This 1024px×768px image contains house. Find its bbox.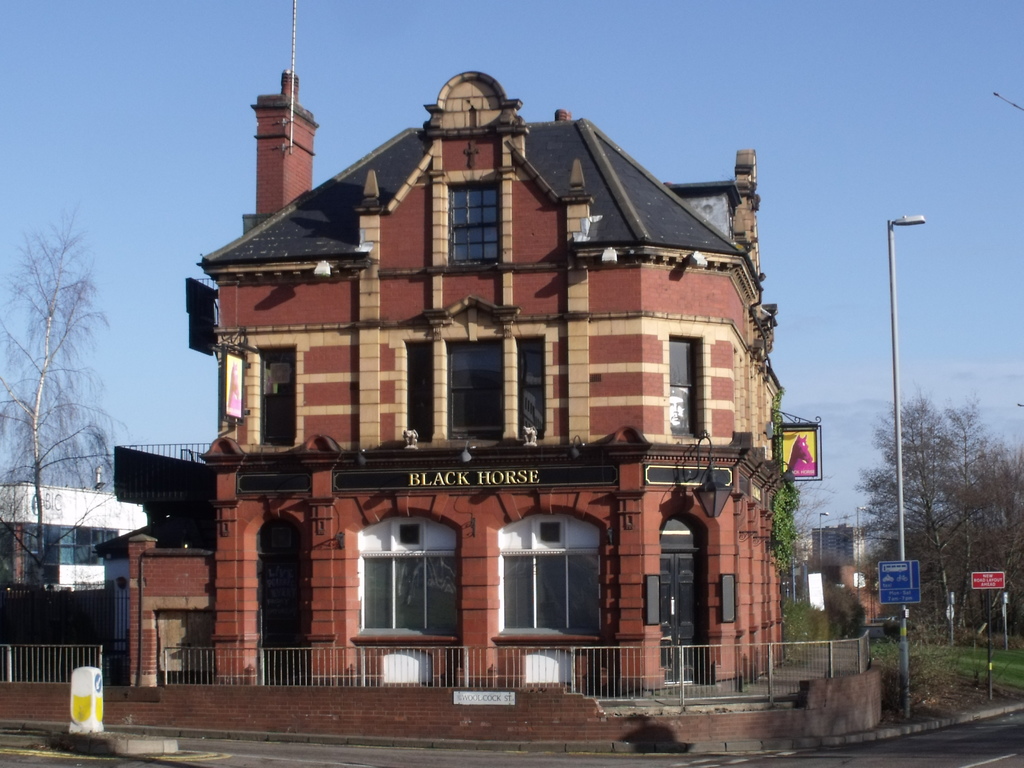
rect(88, 64, 825, 739).
